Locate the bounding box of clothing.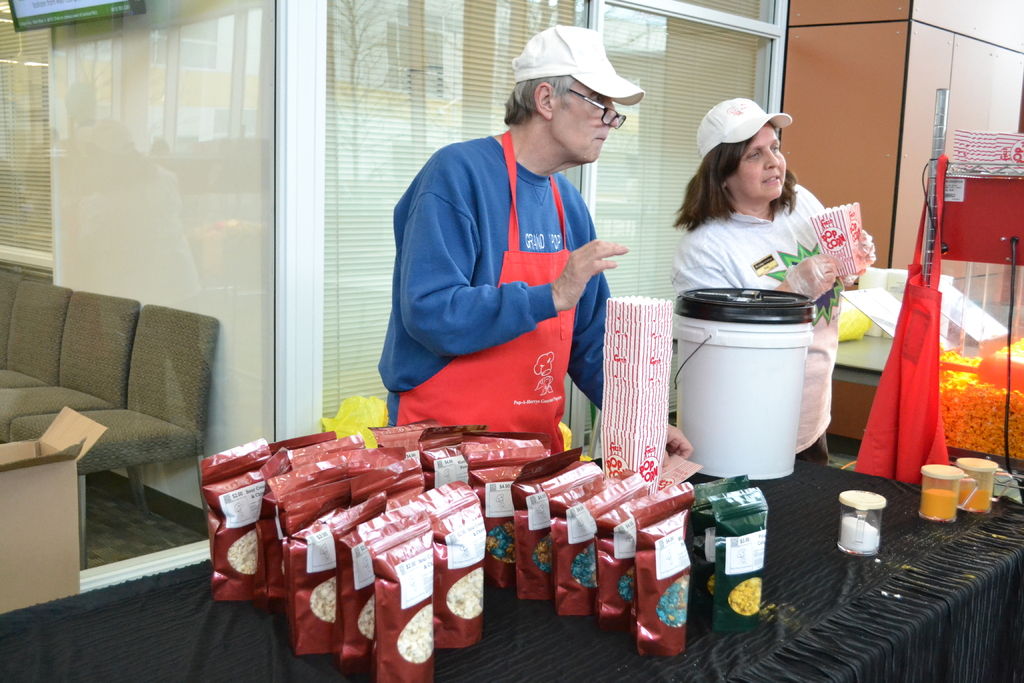
Bounding box: (669,177,872,470).
